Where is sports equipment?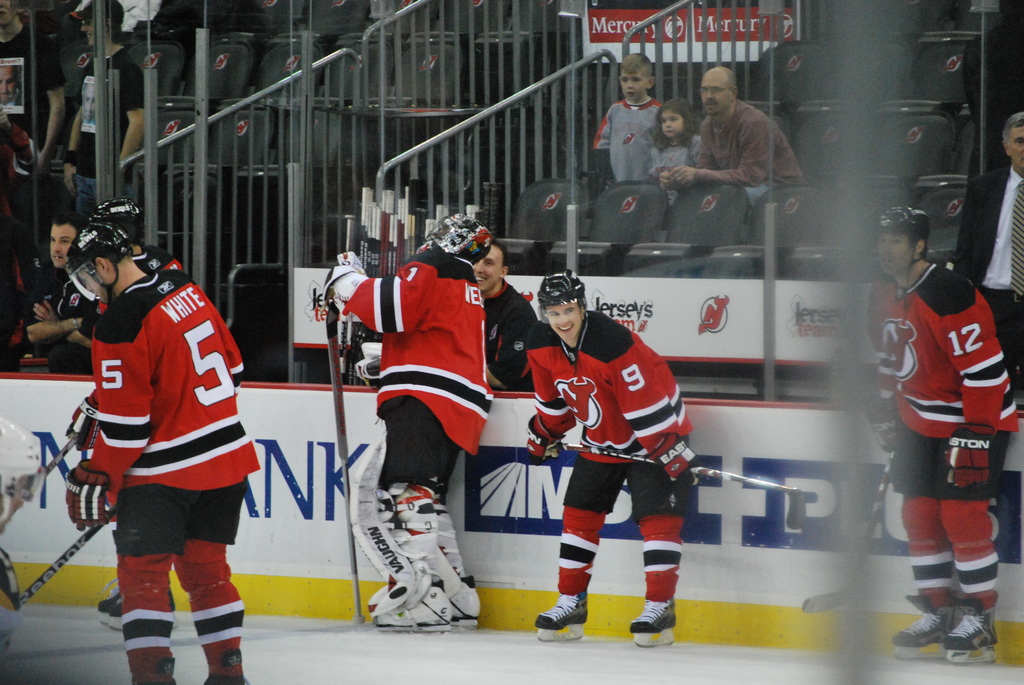
401:492:484:626.
